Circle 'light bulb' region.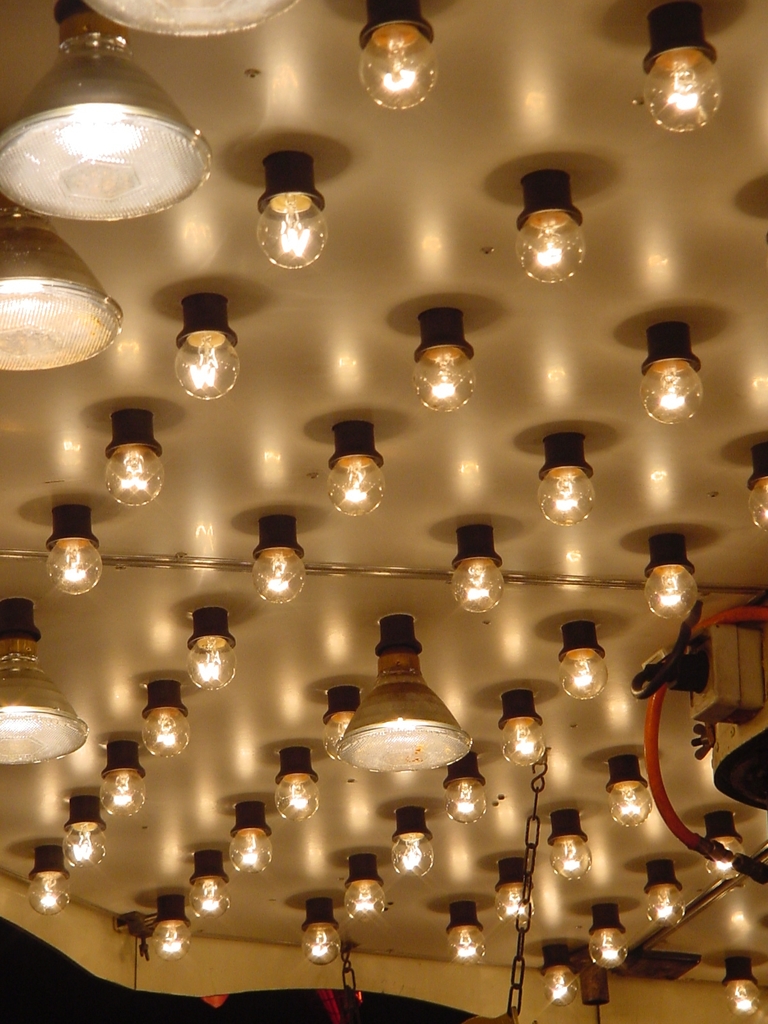
Region: <bbox>149, 895, 193, 961</bbox>.
